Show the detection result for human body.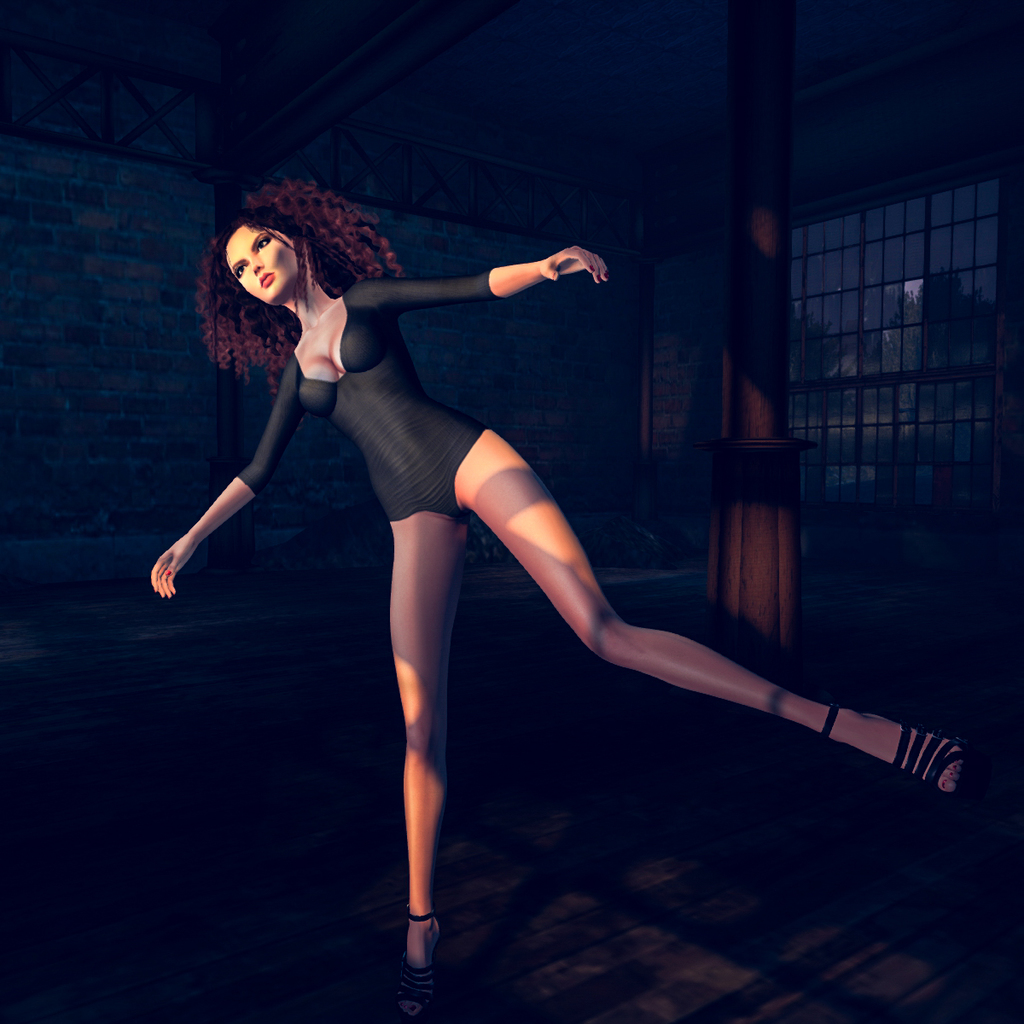
BBox(201, 101, 860, 939).
